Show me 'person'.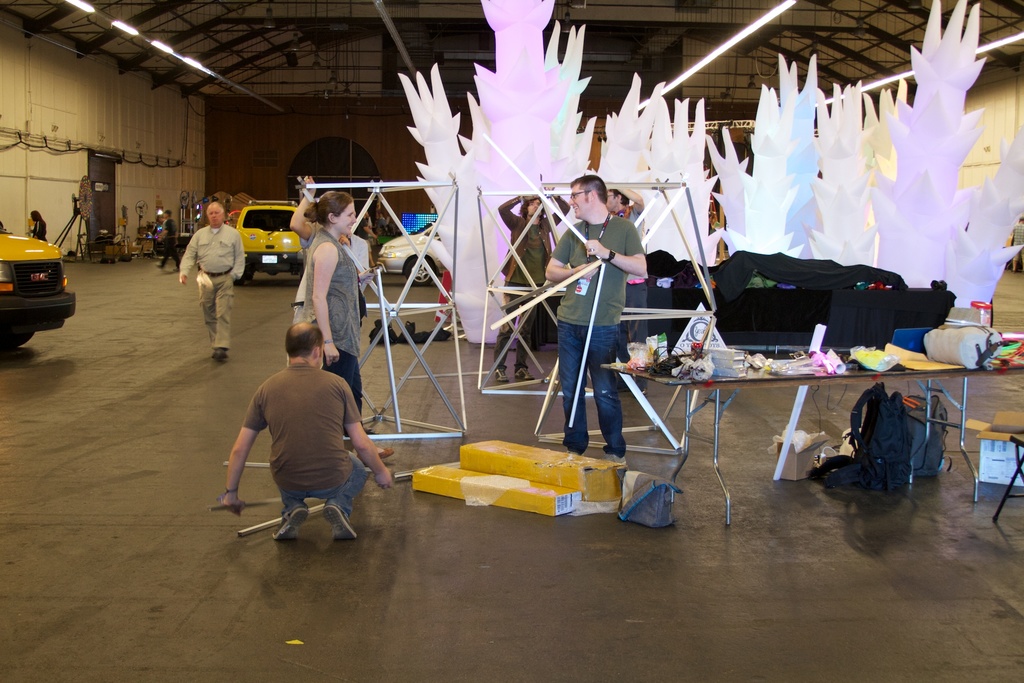
'person' is here: [left=605, top=180, right=646, bottom=225].
